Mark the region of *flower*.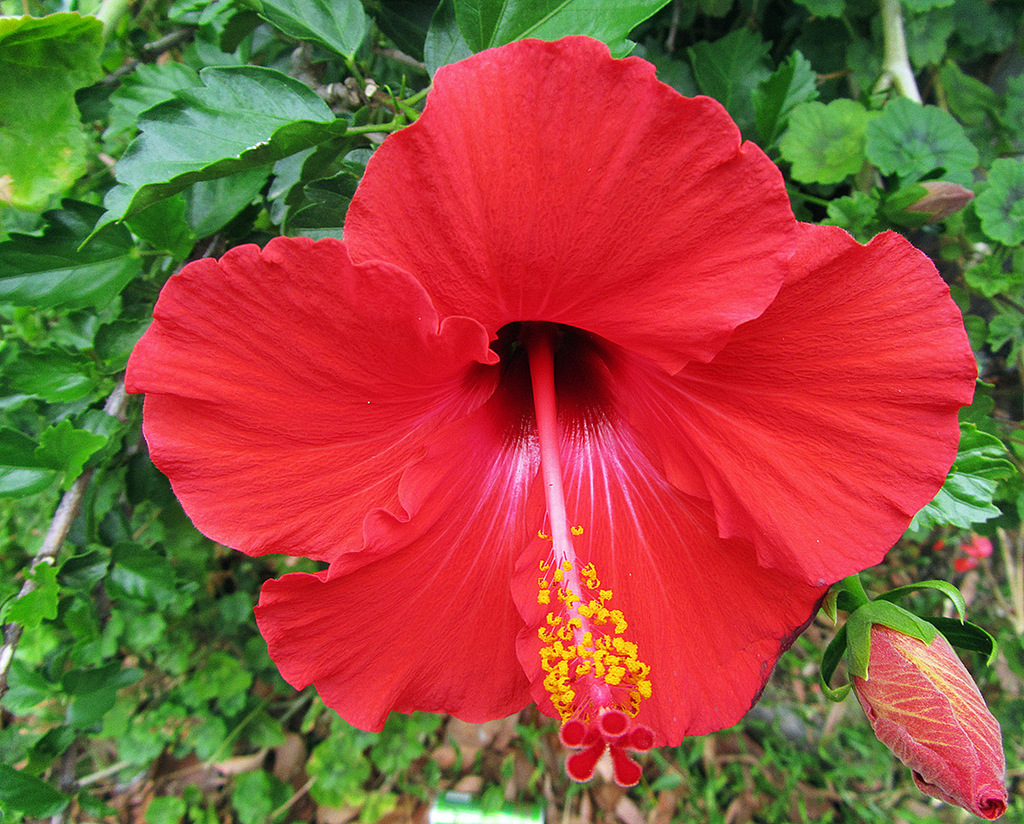
Region: (left=934, top=537, right=993, bottom=572).
